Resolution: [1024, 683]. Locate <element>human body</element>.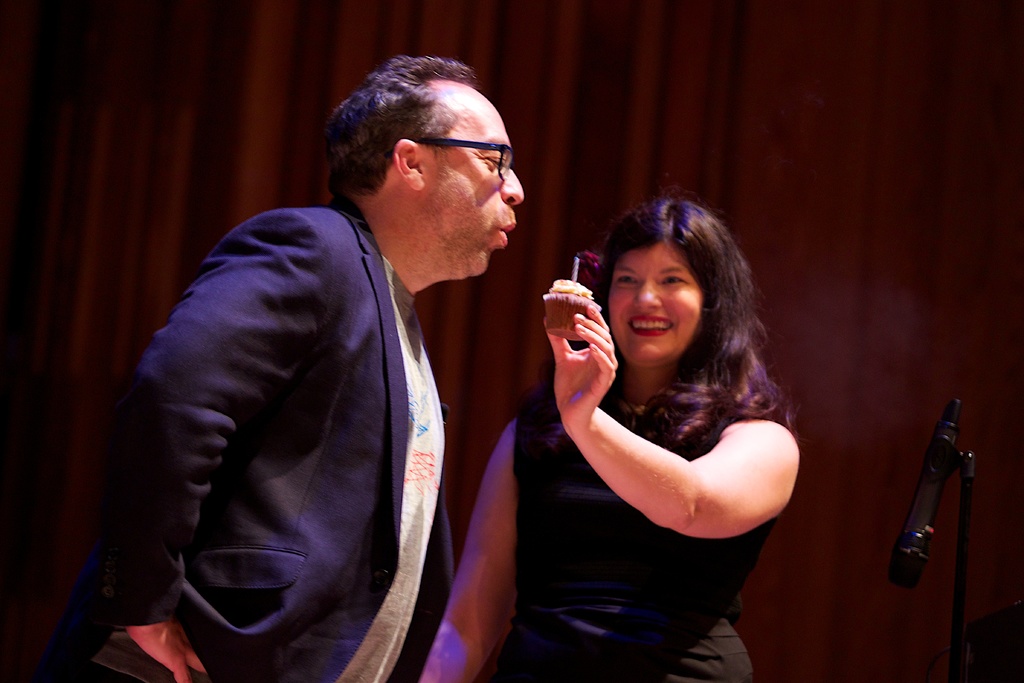
left=60, top=53, right=522, bottom=682.
